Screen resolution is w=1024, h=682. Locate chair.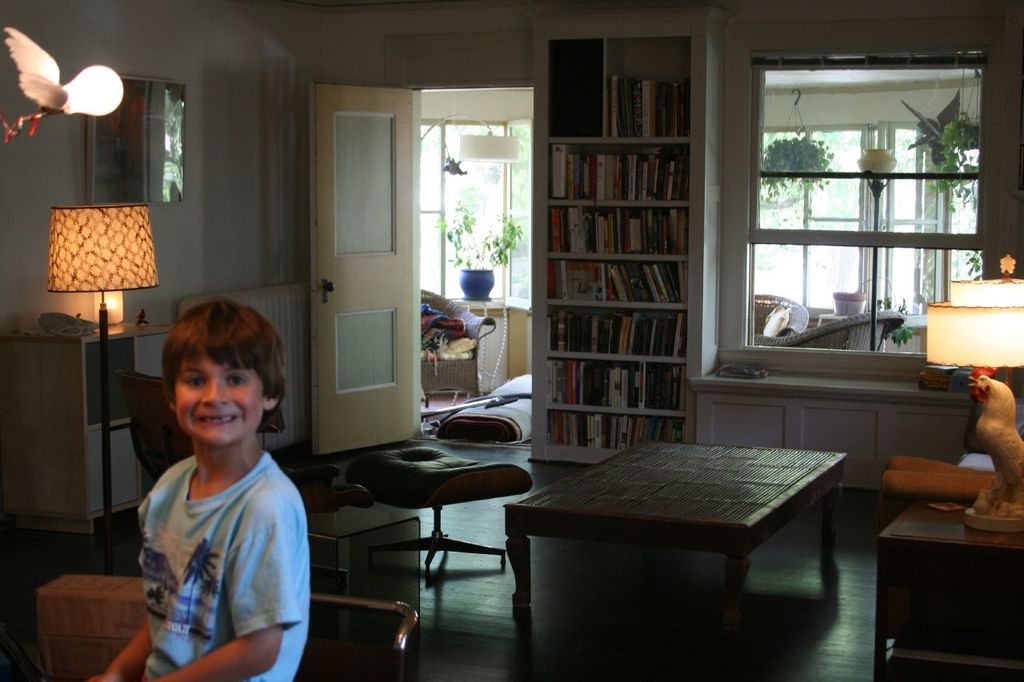
region(419, 286, 498, 414).
